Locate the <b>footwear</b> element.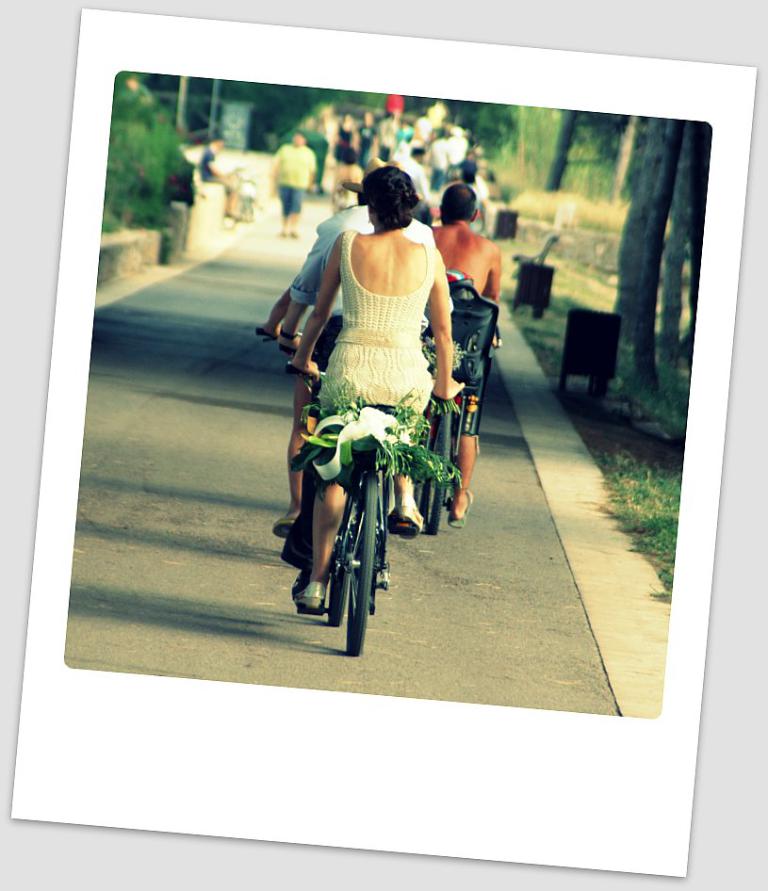
Element bbox: 394 491 422 526.
